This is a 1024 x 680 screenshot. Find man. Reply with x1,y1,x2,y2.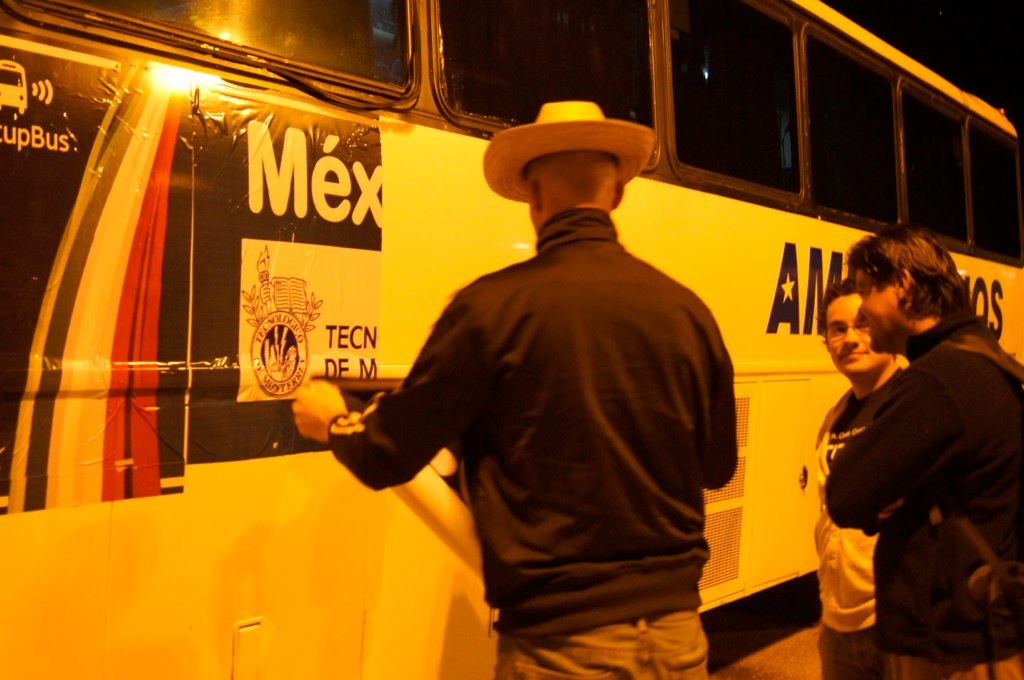
291,94,739,679.
